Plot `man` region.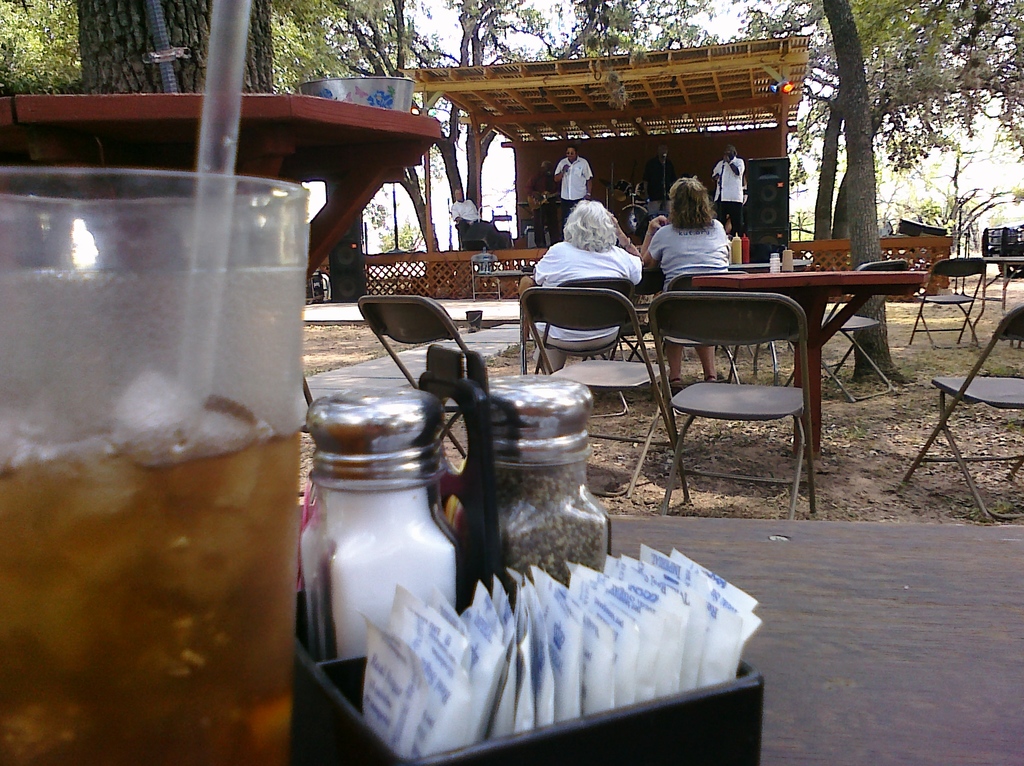
Plotted at region(712, 145, 746, 234).
